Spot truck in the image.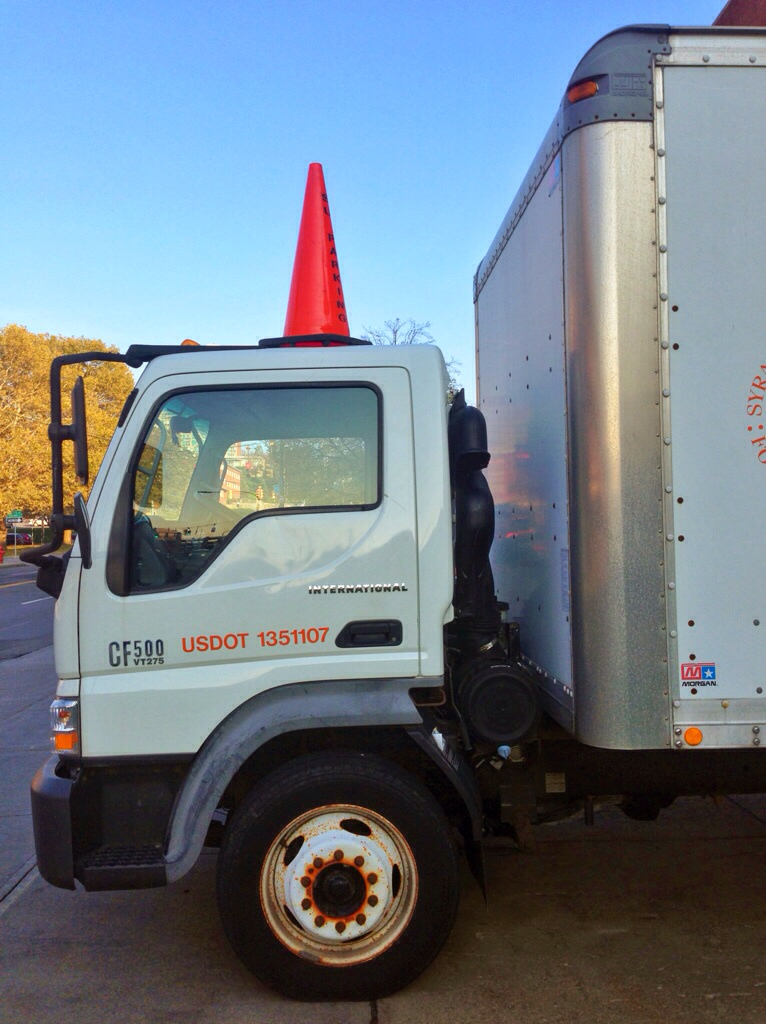
truck found at (251,20,748,971).
